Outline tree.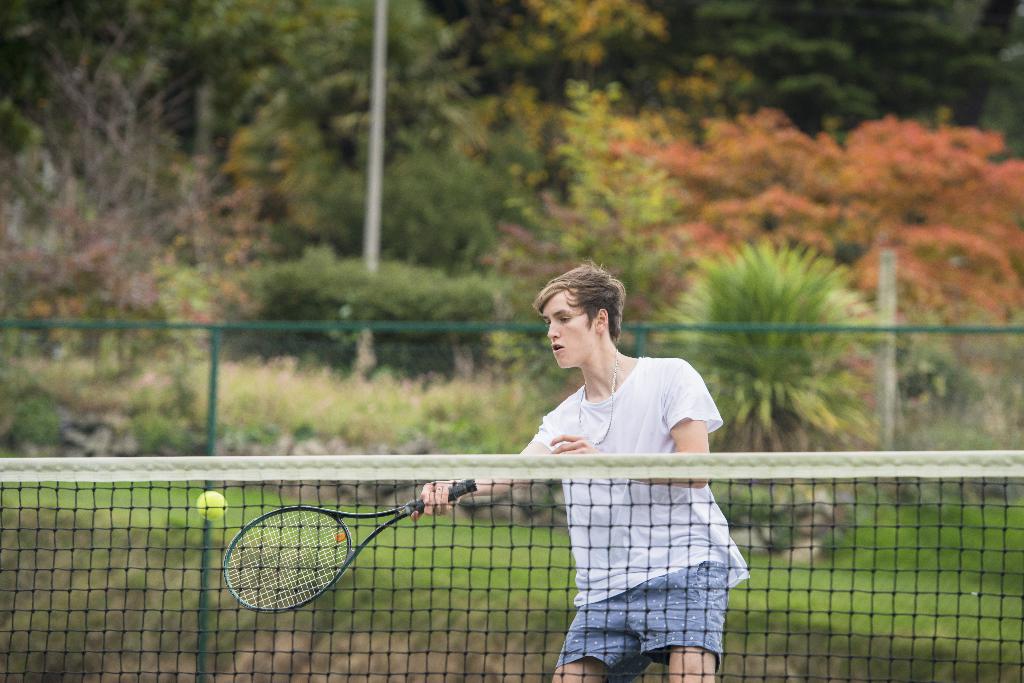
Outline: bbox=(651, 240, 871, 459).
